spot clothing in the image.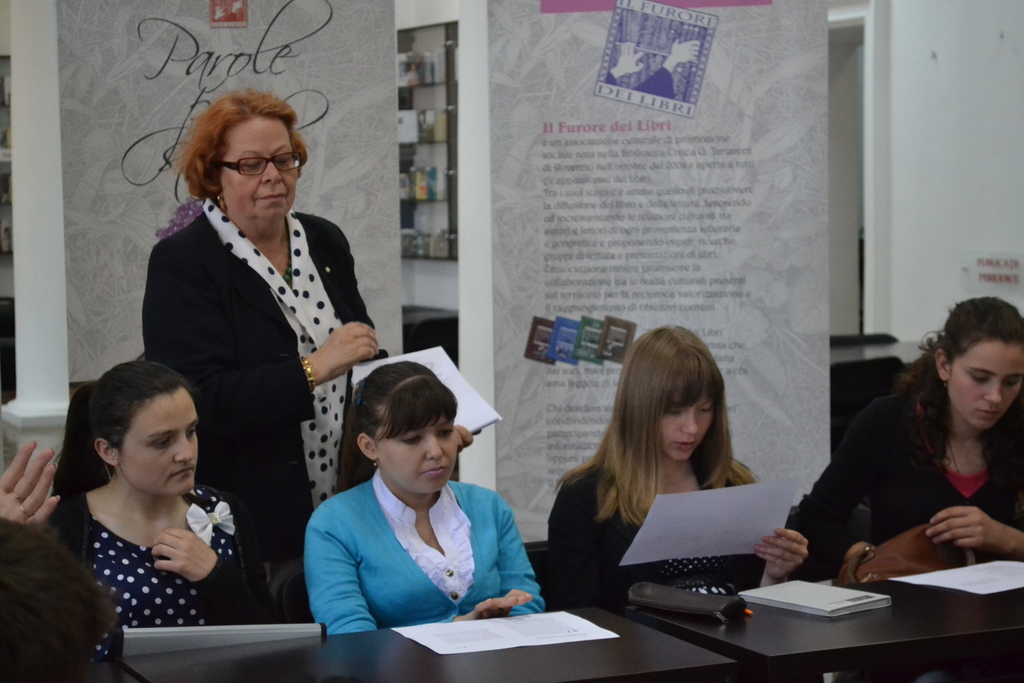
clothing found at x1=544, y1=465, x2=828, y2=682.
